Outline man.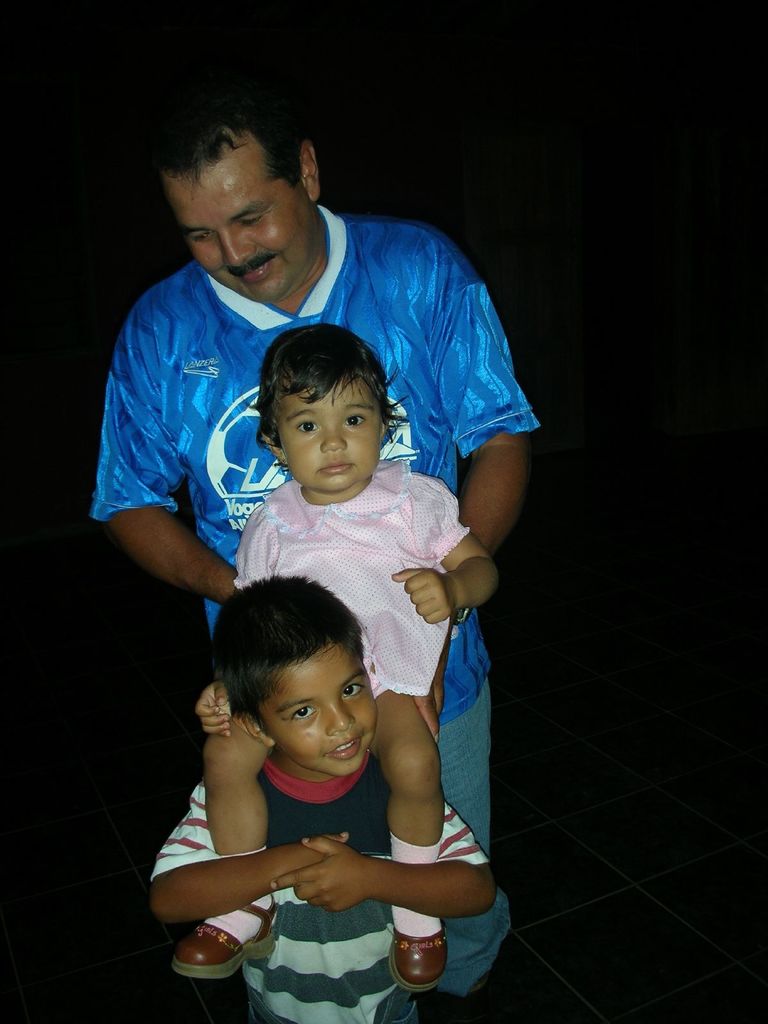
Outline: bbox(105, 141, 519, 977).
